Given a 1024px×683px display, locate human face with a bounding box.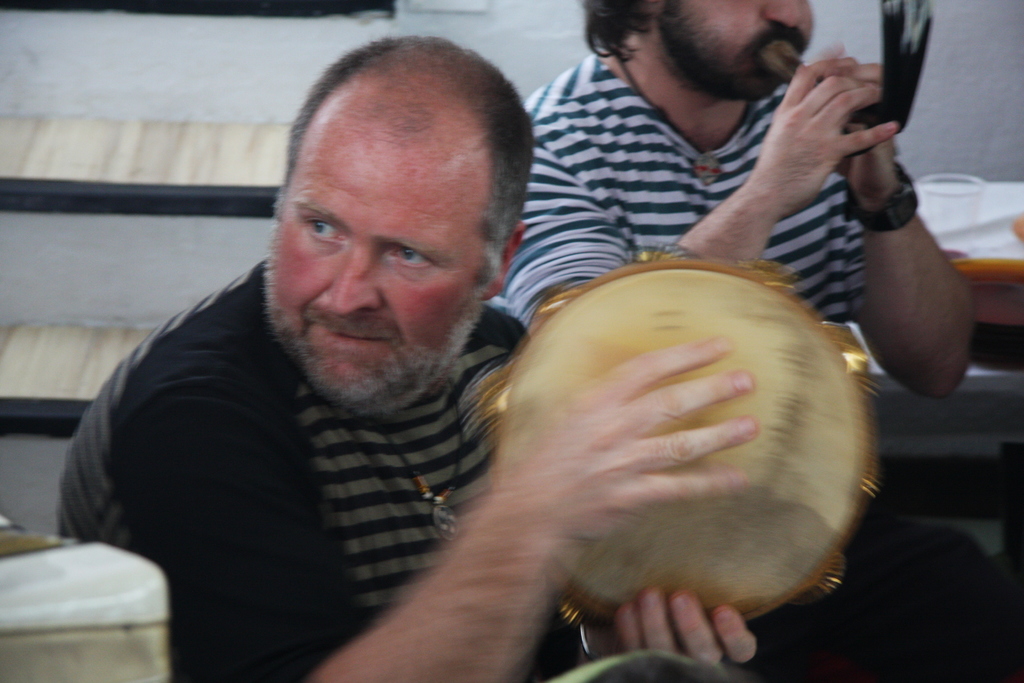
Located: (275, 133, 499, 385).
